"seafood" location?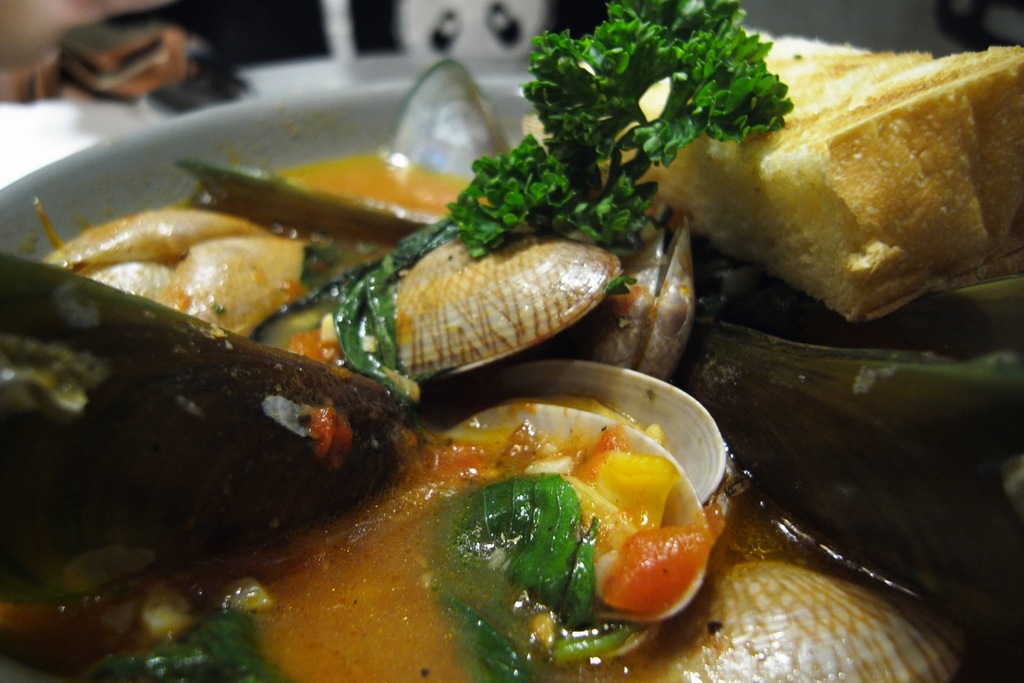
bbox=[176, 158, 428, 245]
